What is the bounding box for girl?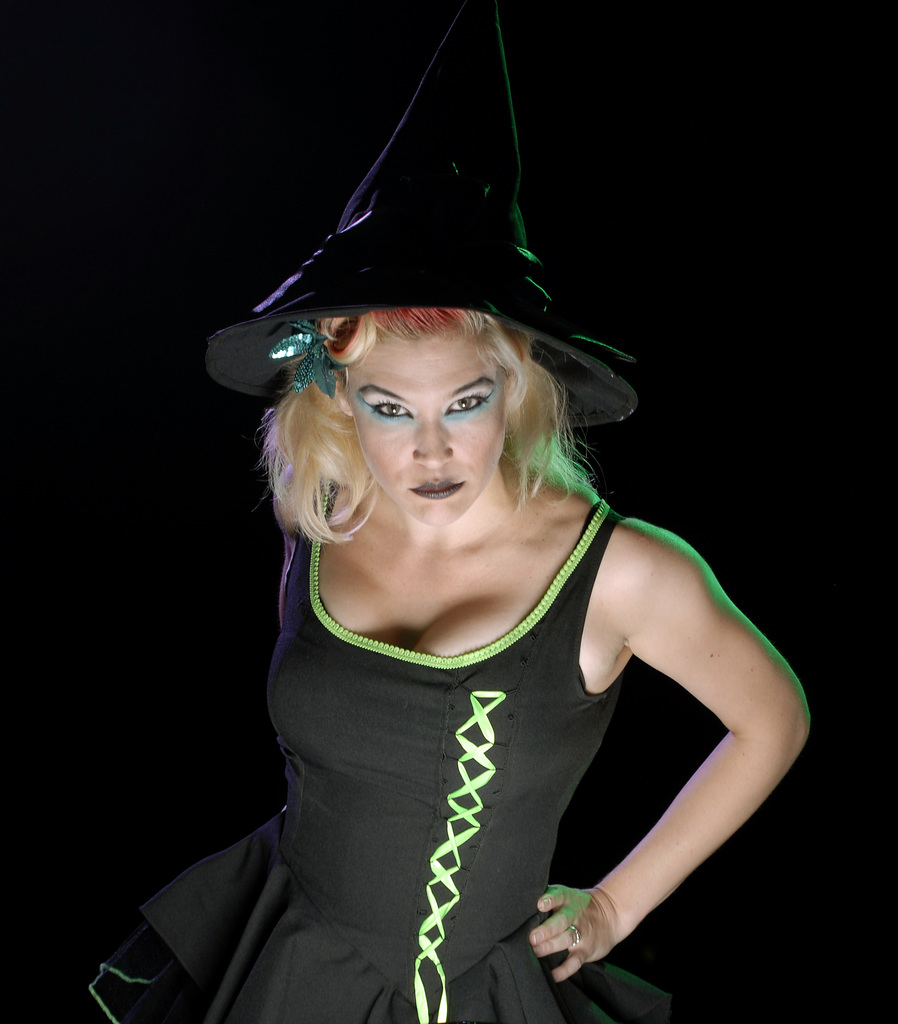
bbox=(79, 309, 816, 1023).
